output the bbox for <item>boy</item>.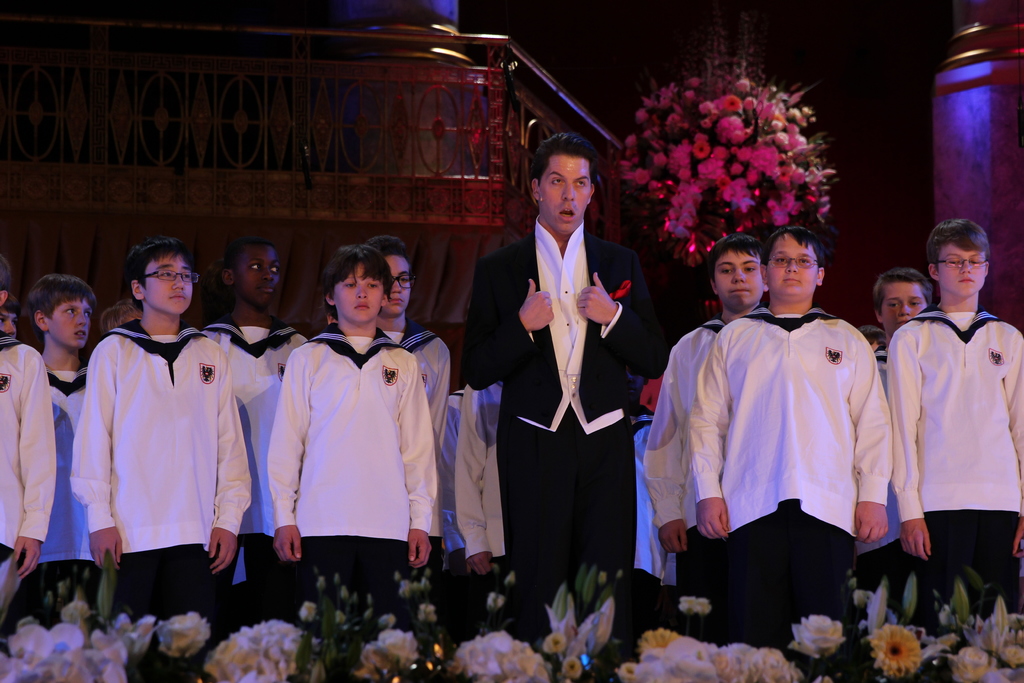
<region>260, 243, 434, 642</region>.
